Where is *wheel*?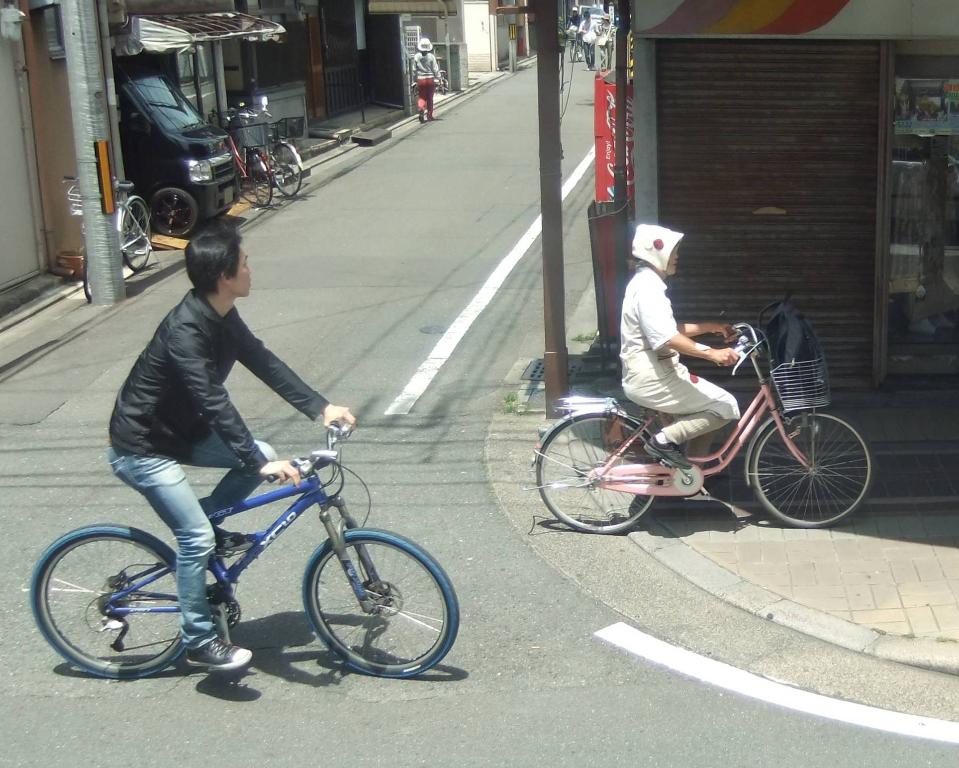
left=569, top=40, right=575, bottom=62.
